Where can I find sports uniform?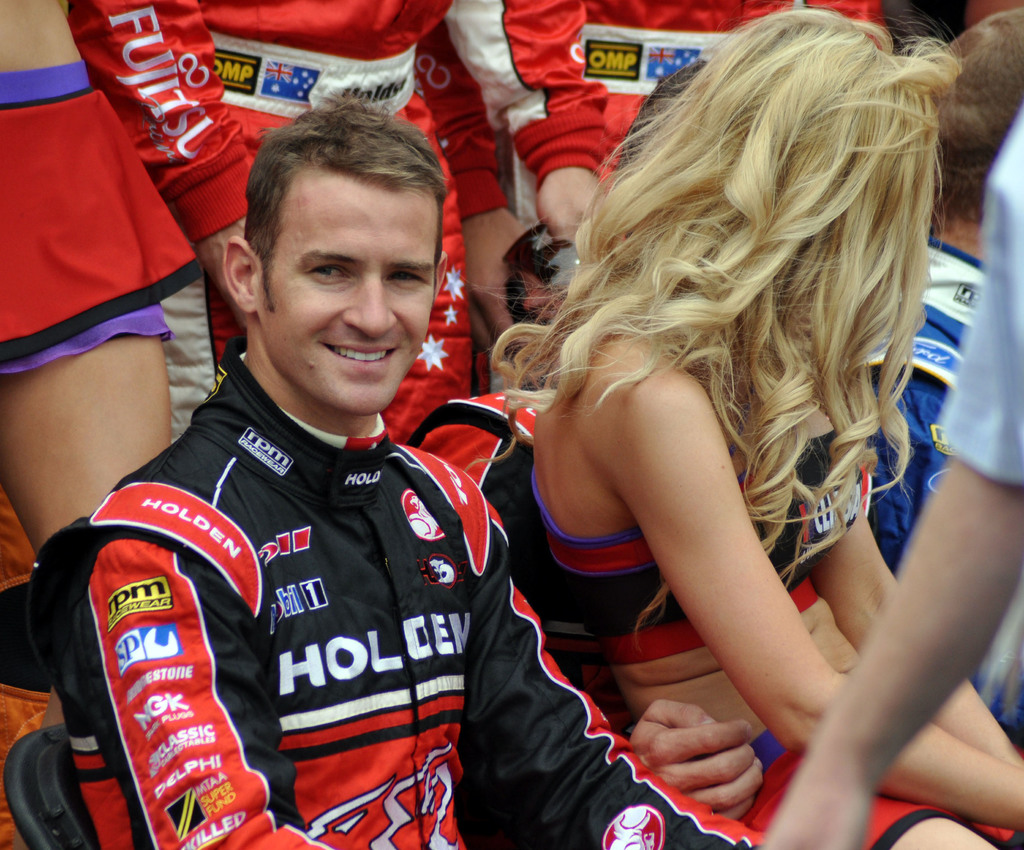
You can find it at [529,334,1020,841].
